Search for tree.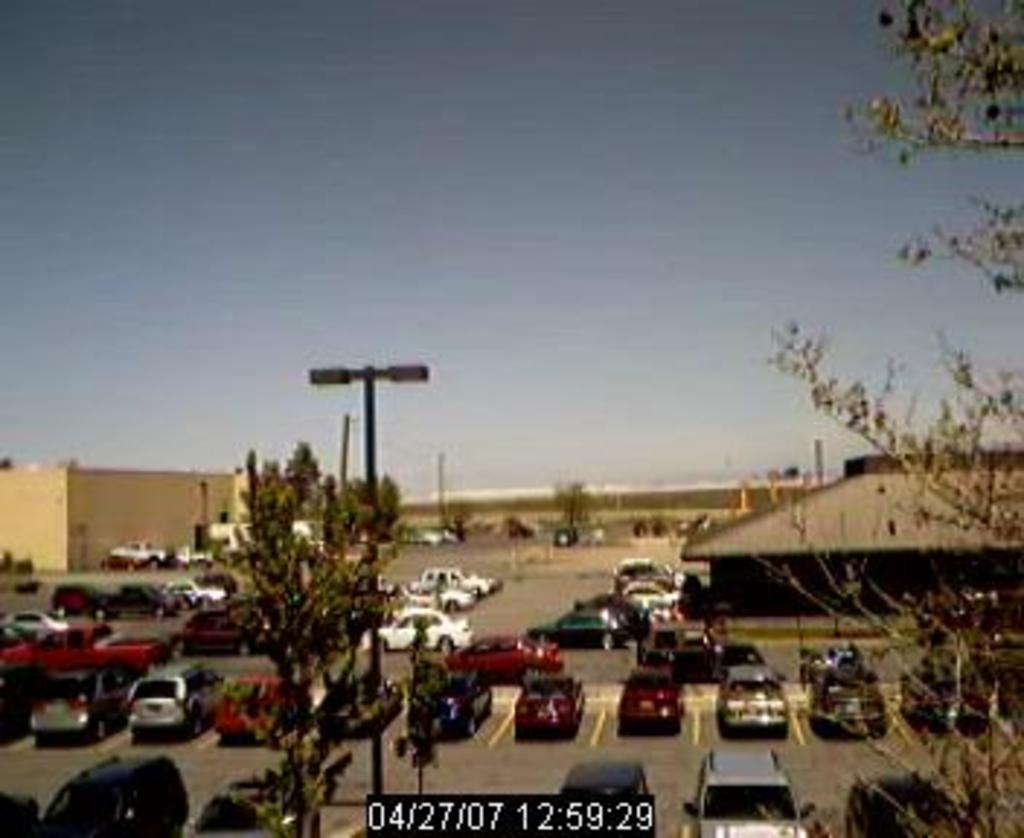
Found at bbox=[215, 439, 419, 835].
